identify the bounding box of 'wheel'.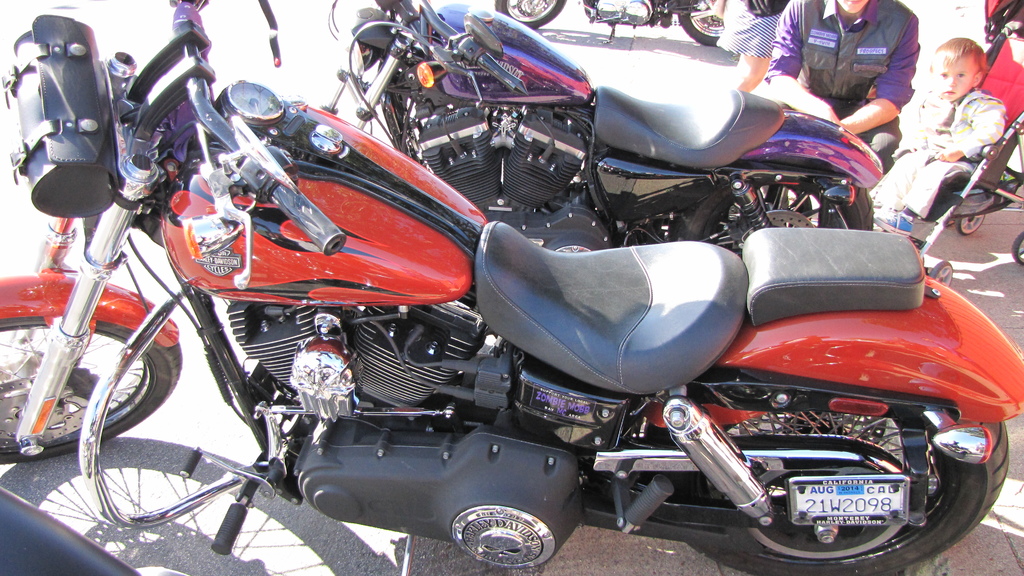
x1=681 y1=0 x2=729 y2=44.
